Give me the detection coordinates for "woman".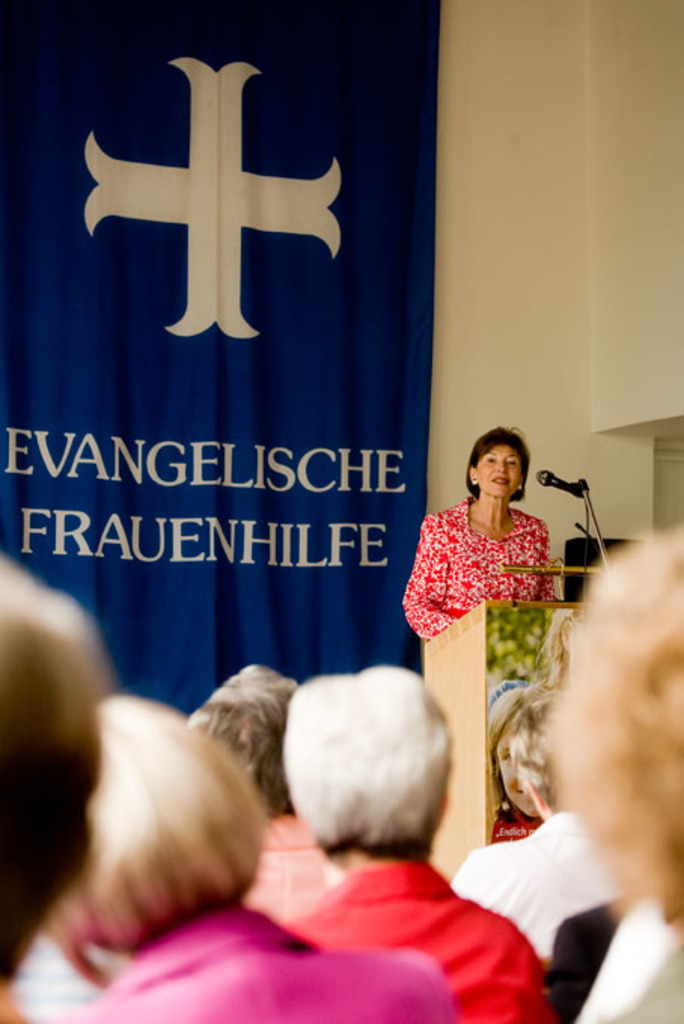
<box>404,422,579,658</box>.
